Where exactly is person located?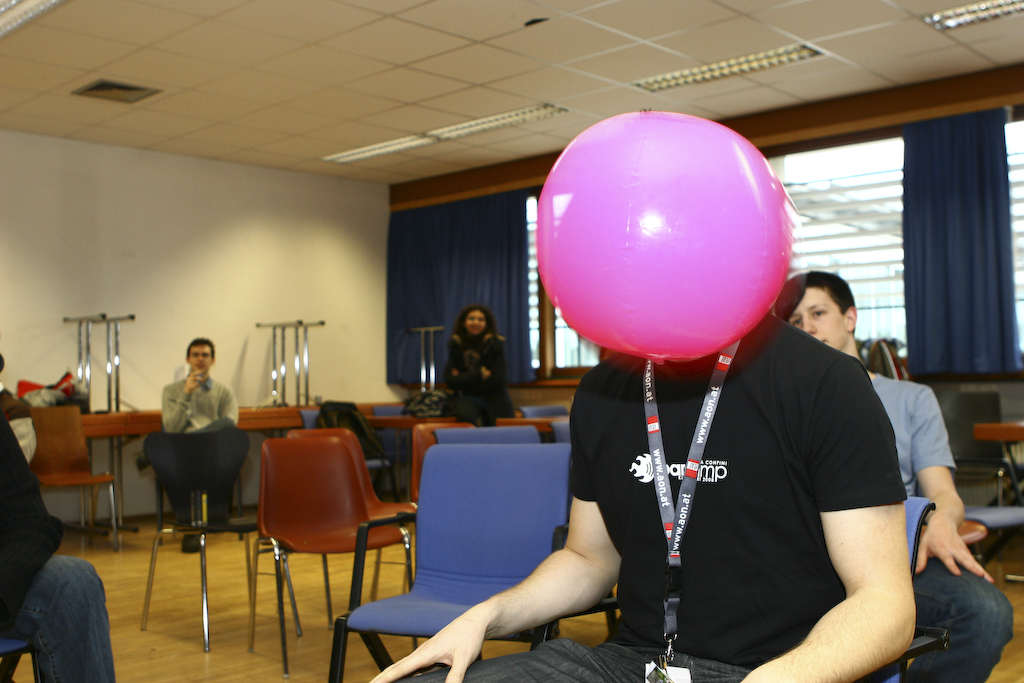
Its bounding box is x1=776, y1=271, x2=1018, y2=682.
